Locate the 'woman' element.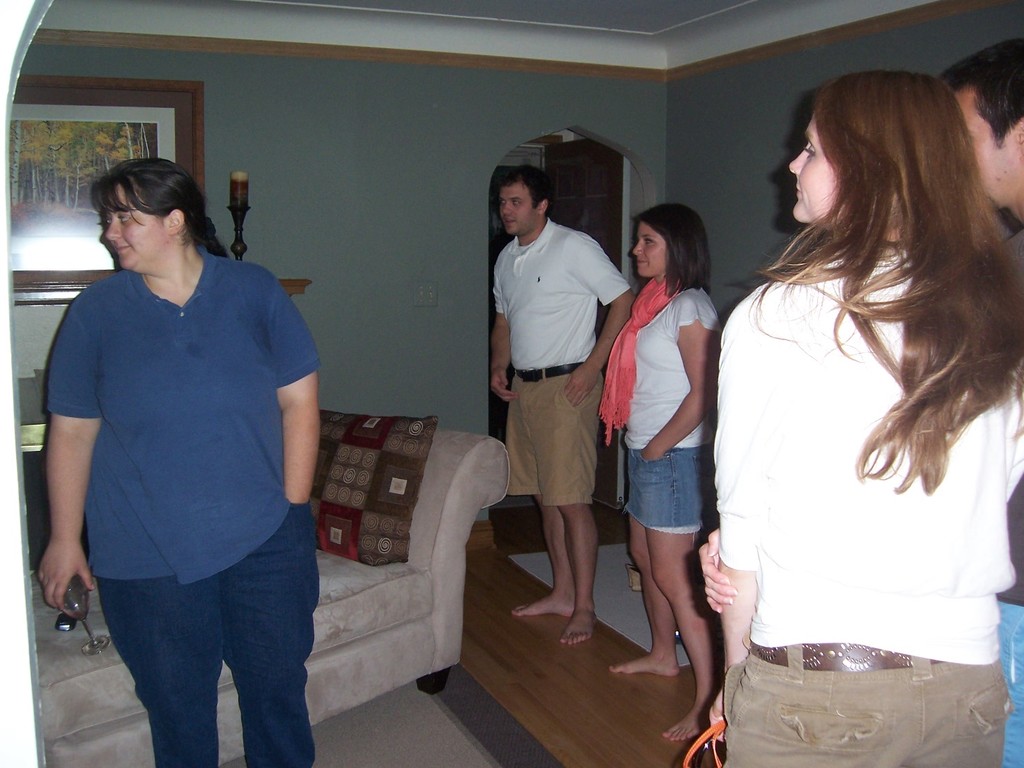
Element bbox: bbox=[691, 40, 1017, 767].
